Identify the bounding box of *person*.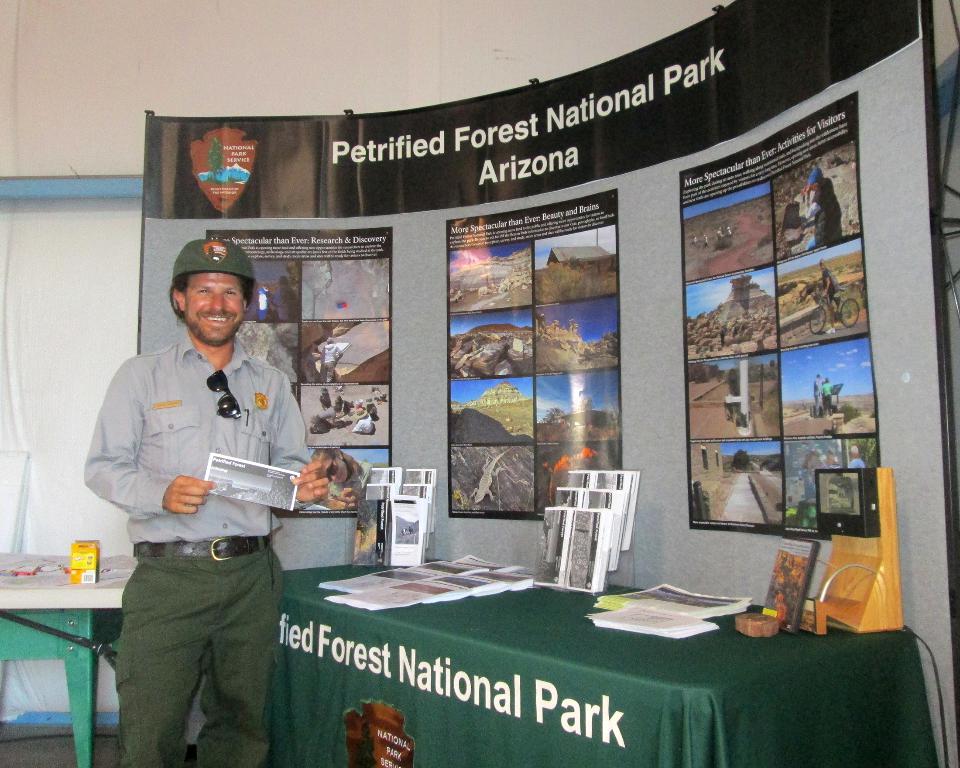
793, 162, 844, 250.
